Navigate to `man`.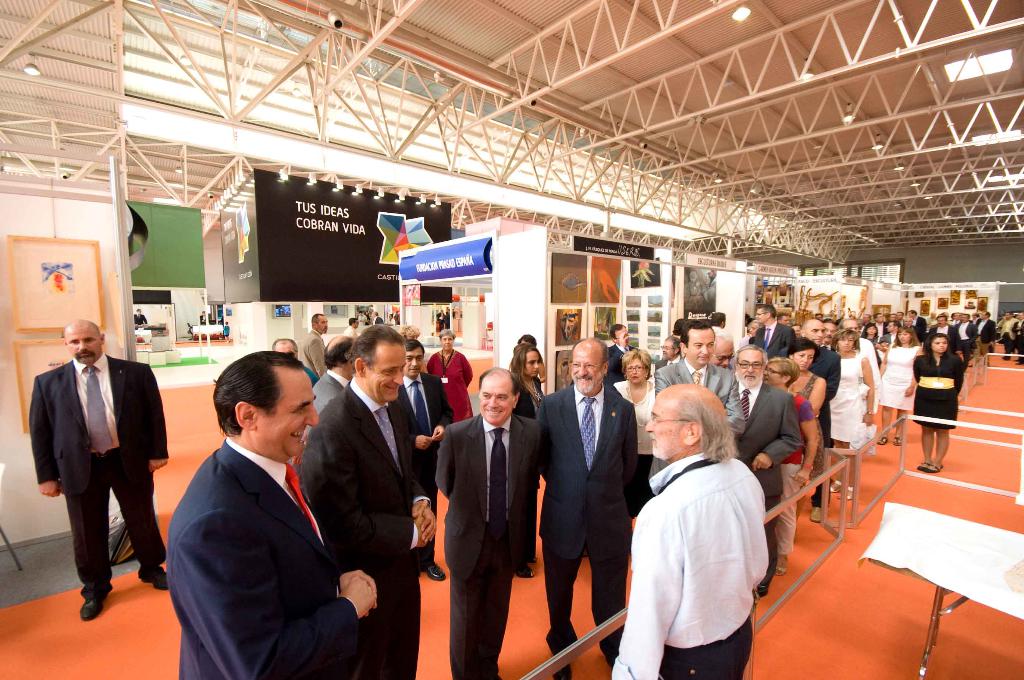
Navigation target: (x1=605, y1=382, x2=767, y2=679).
